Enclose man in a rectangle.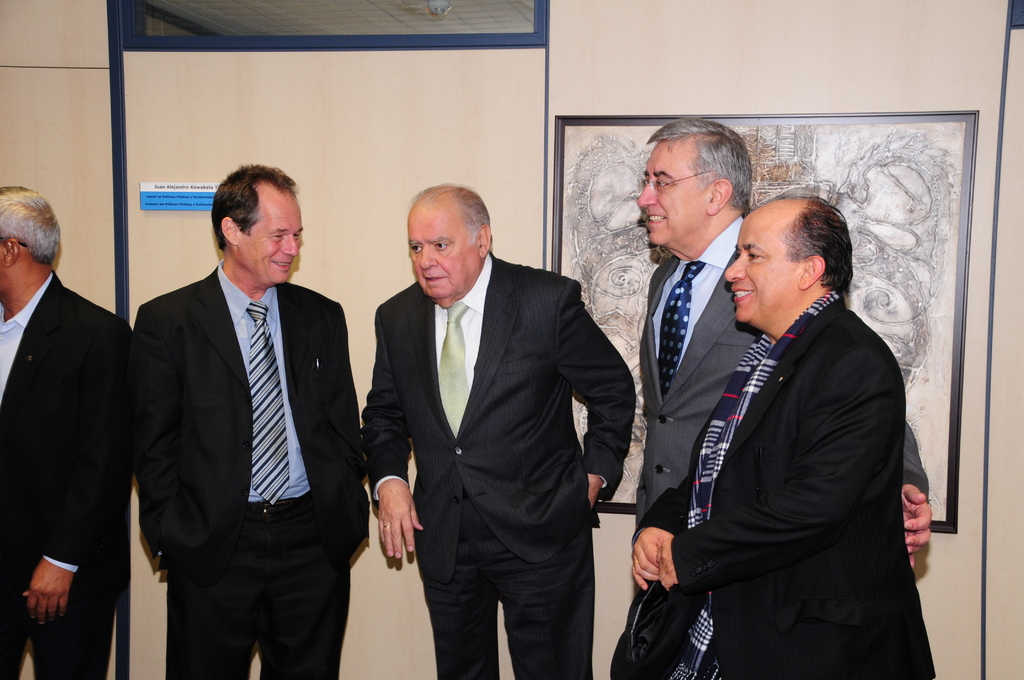
rect(131, 164, 365, 679).
